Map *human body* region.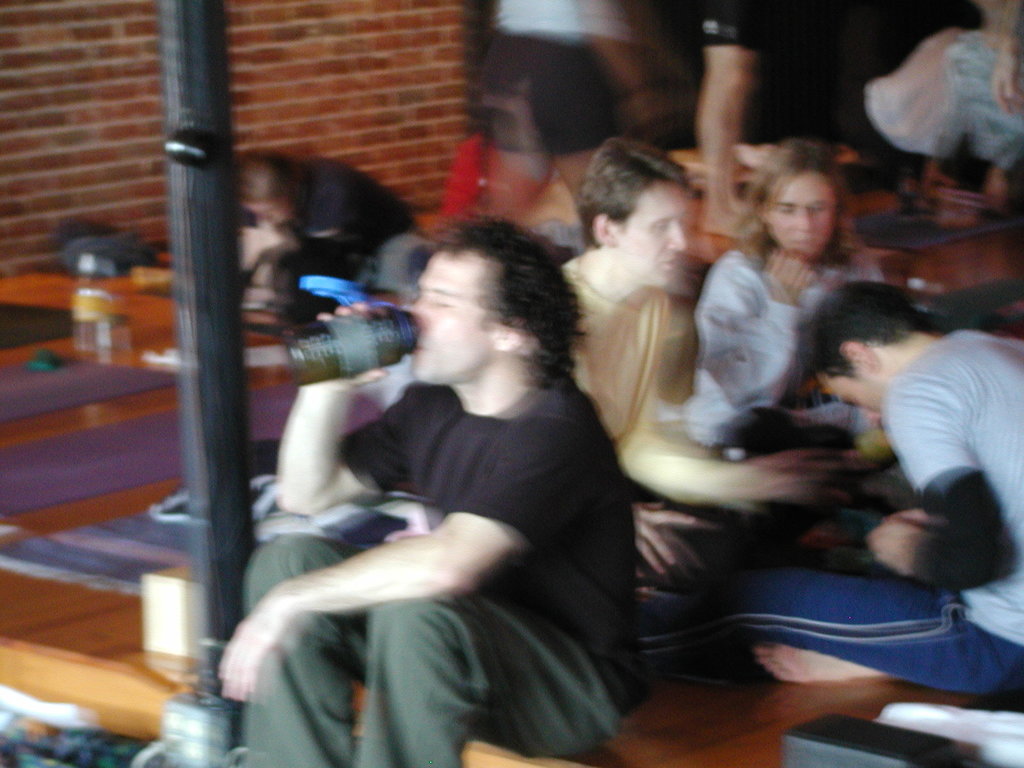
Mapped to 557 139 790 595.
